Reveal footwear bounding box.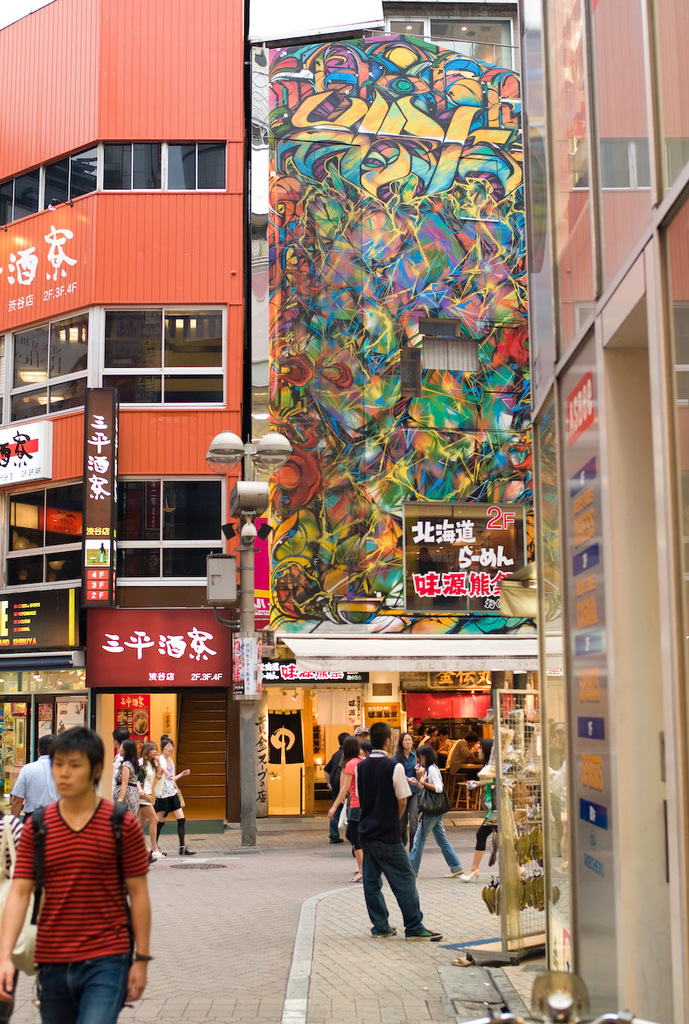
Revealed: (401,911,439,937).
